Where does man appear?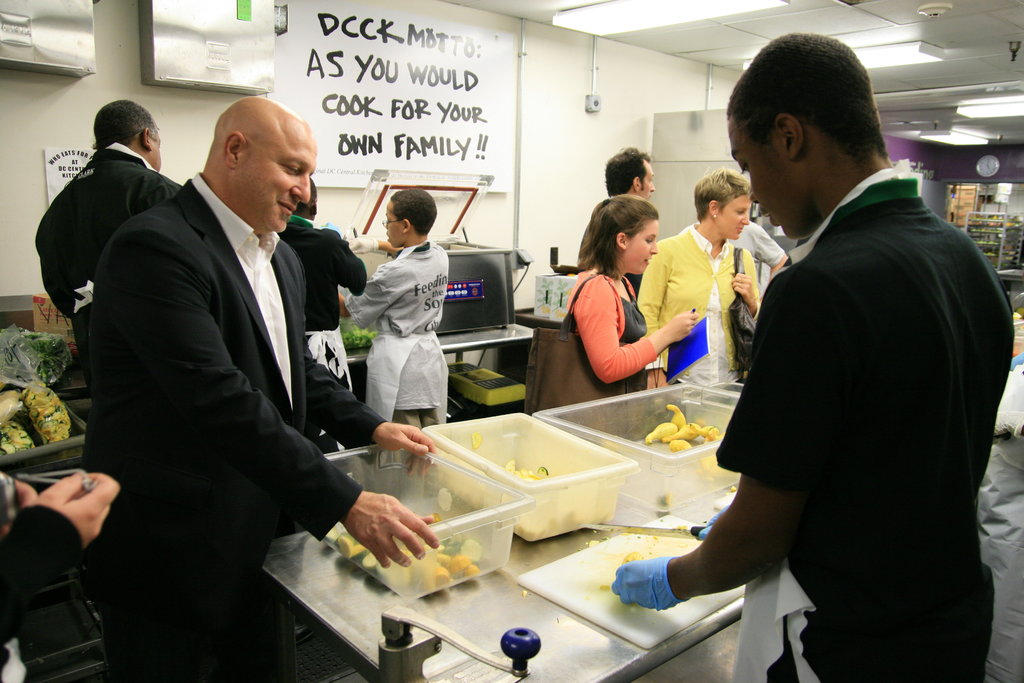
Appears at (left=687, top=38, right=1001, bottom=670).
